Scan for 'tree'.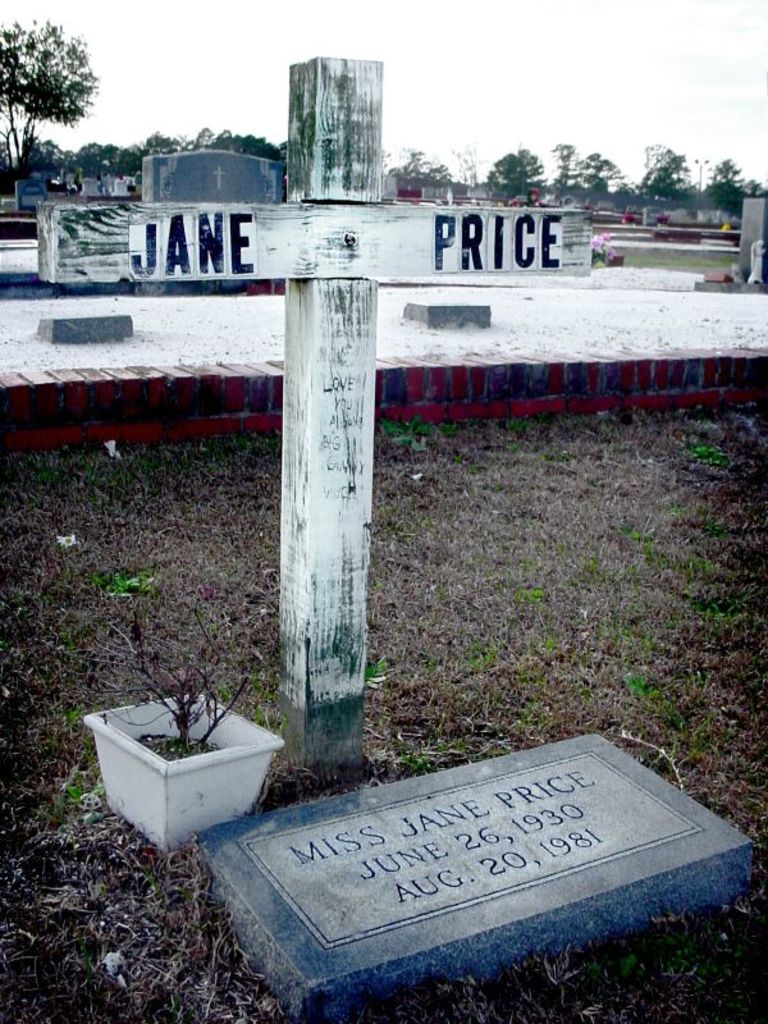
Scan result: [188, 128, 288, 175].
